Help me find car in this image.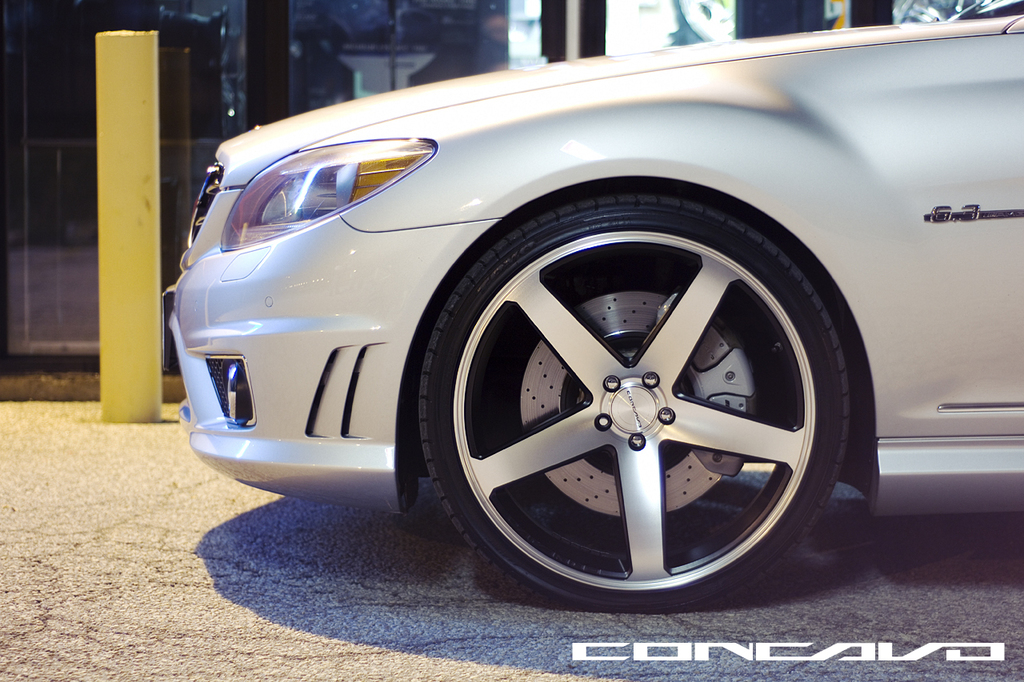
Found it: bbox=(163, 0, 1023, 615).
